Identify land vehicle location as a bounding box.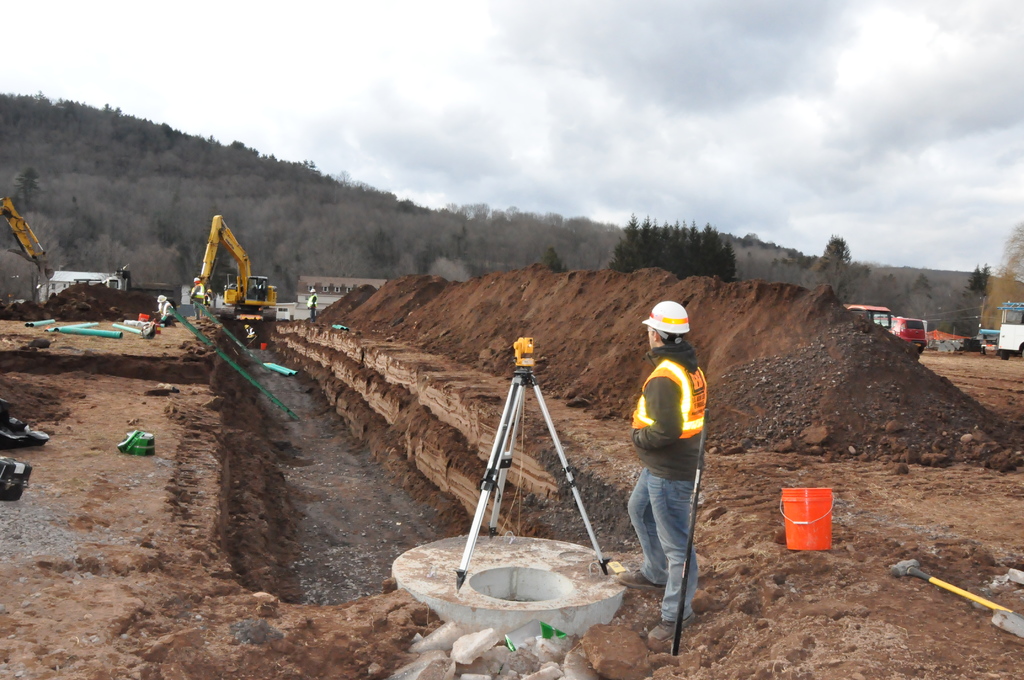
region(183, 204, 283, 333).
